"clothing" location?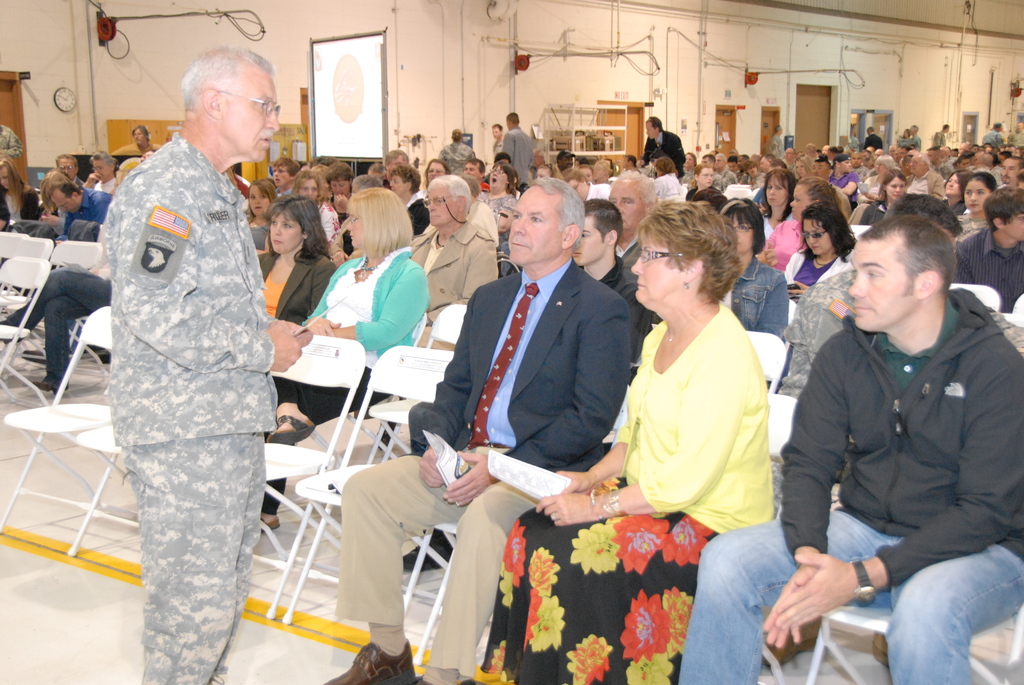
box(476, 297, 776, 684)
